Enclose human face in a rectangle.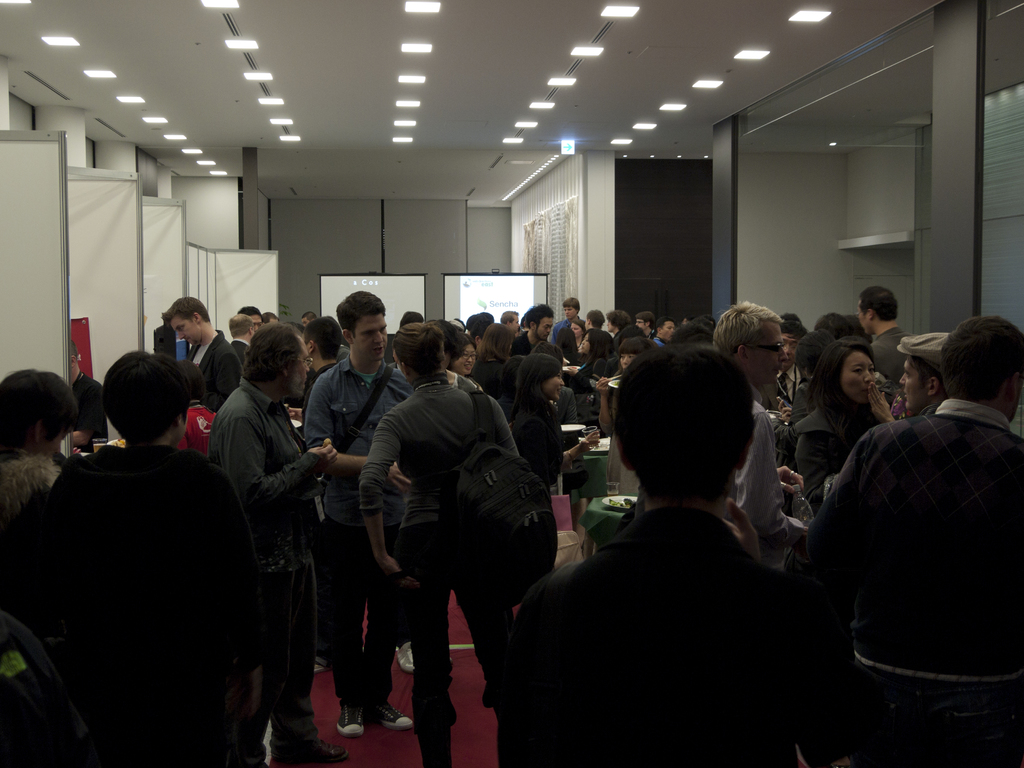
<region>636, 317, 643, 330</region>.
